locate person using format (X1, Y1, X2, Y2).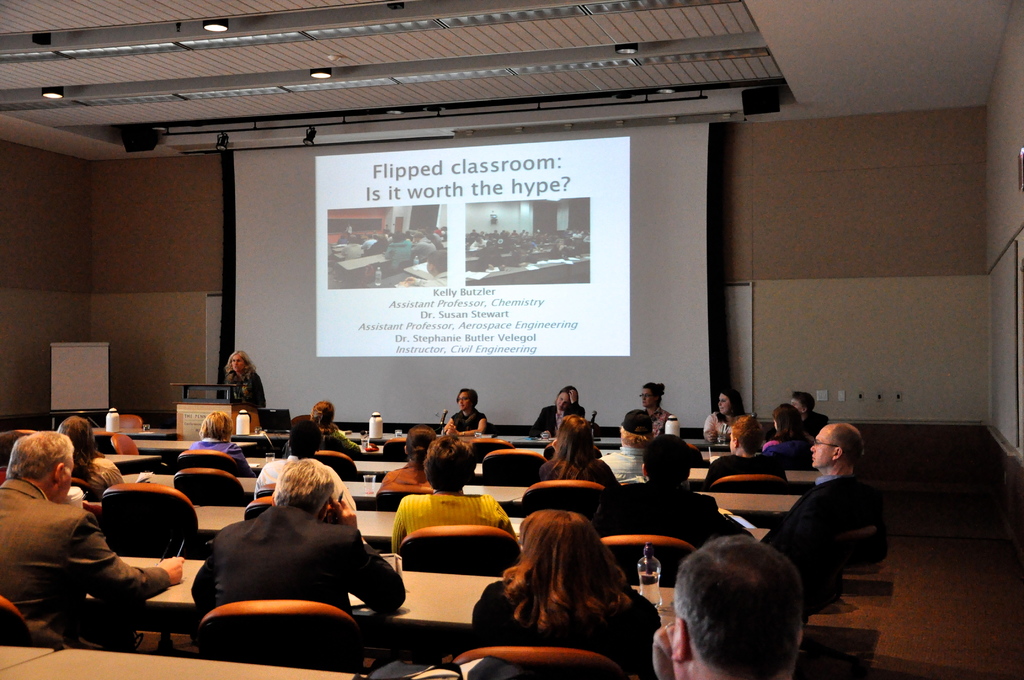
(591, 434, 753, 552).
